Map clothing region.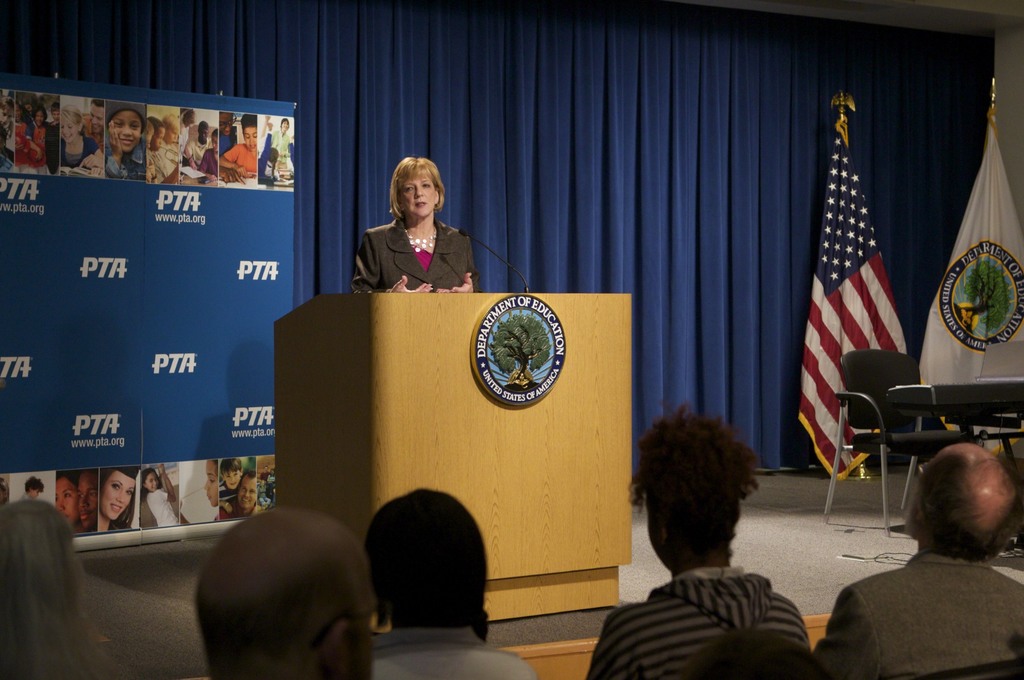
Mapped to [273, 130, 292, 157].
